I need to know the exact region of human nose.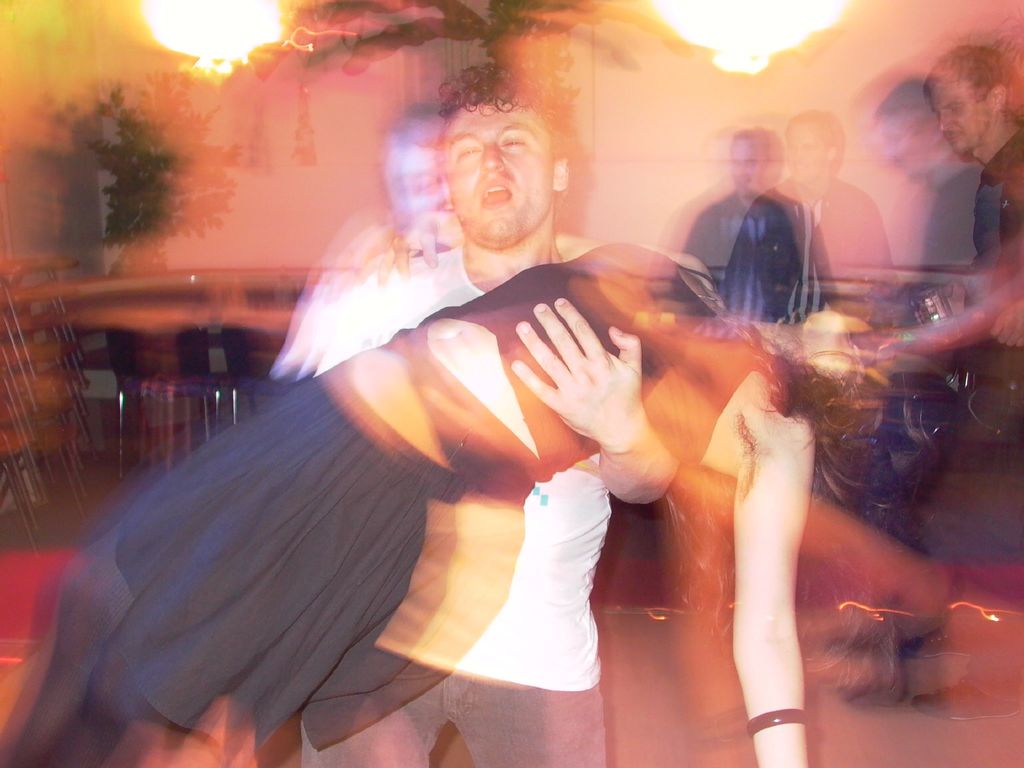
Region: bbox(479, 148, 504, 173).
